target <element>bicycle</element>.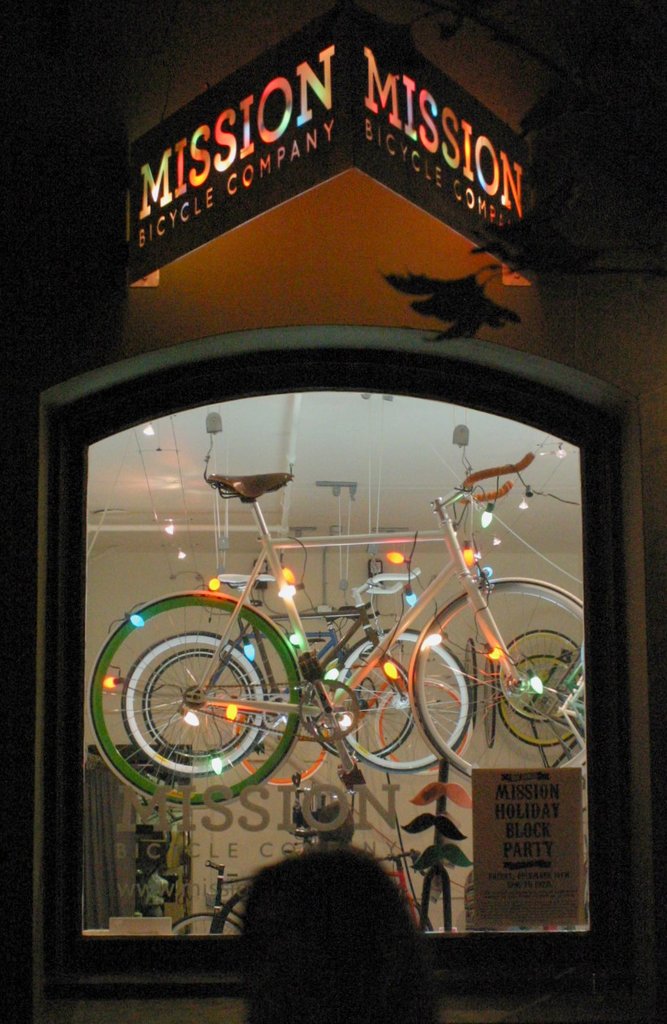
Target region: box=[170, 858, 256, 938].
